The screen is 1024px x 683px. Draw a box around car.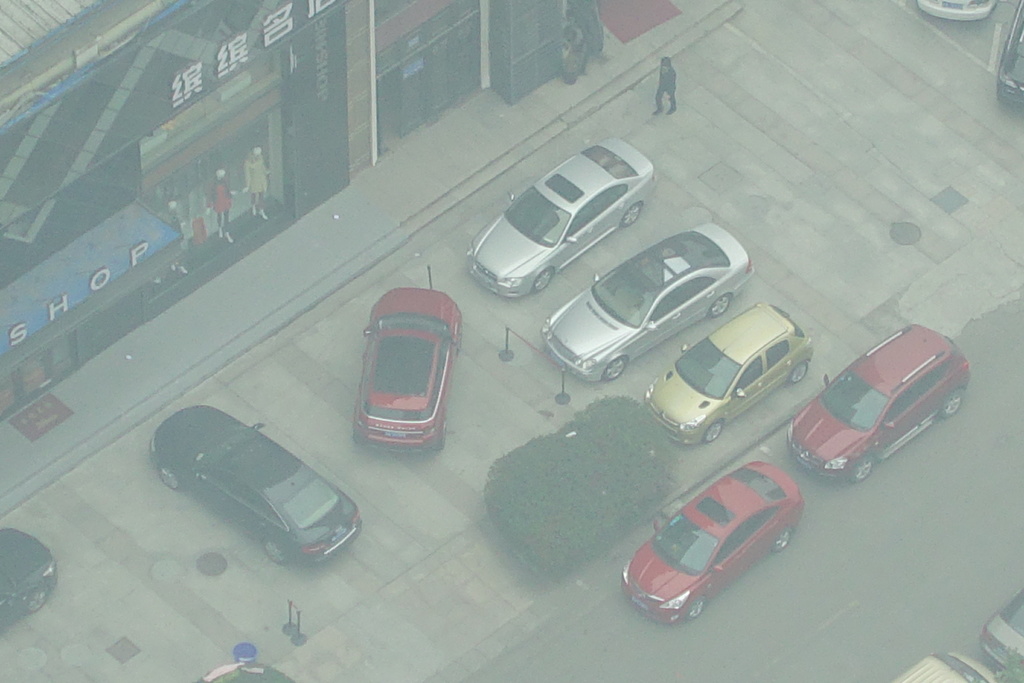
bbox(200, 651, 292, 682).
